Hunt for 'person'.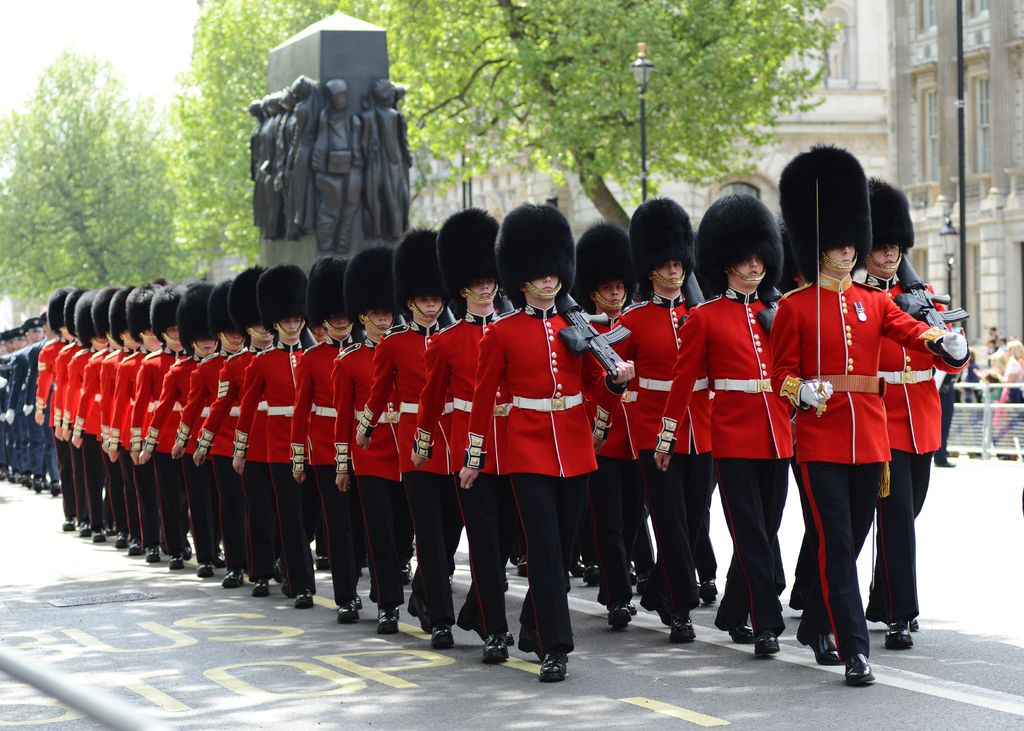
Hunted down at 456/202/635/681.
